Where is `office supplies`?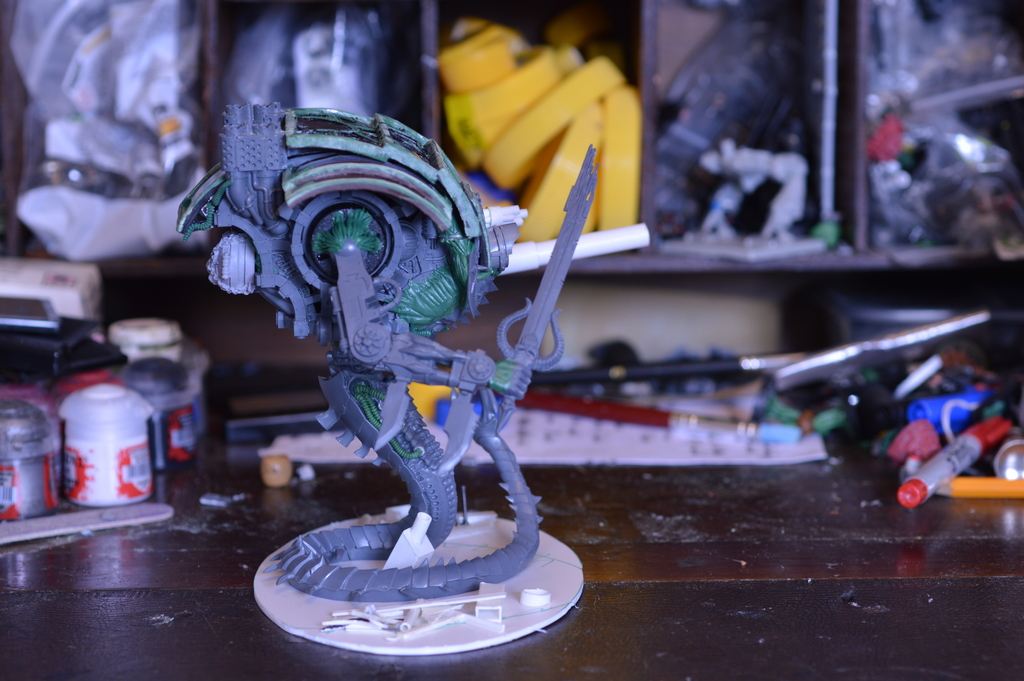
[637,1,812,255].
